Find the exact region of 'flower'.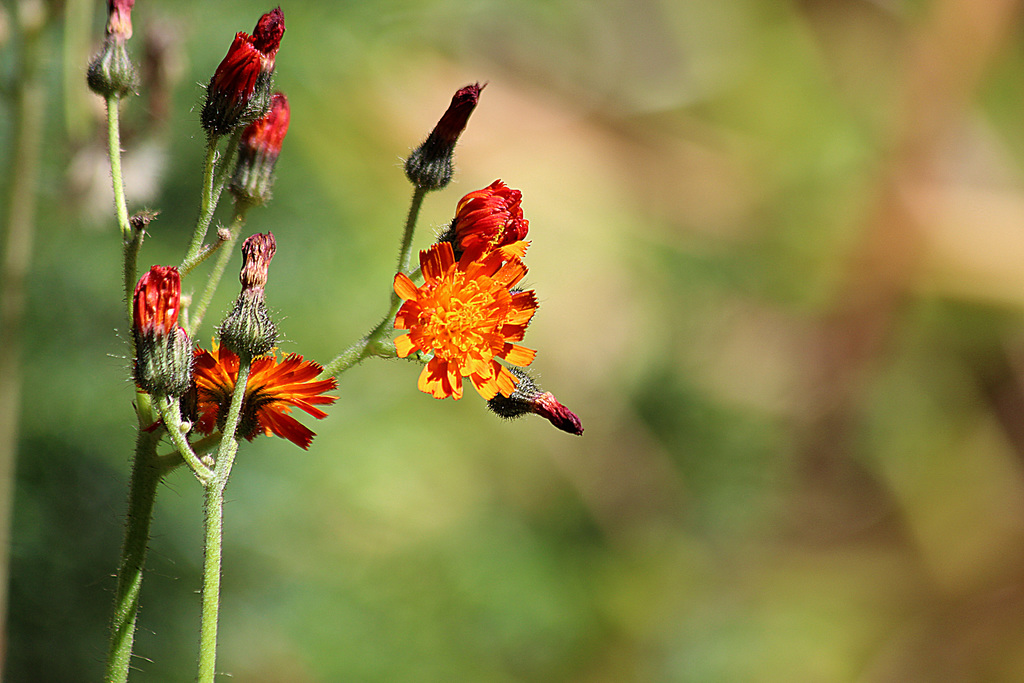
Exact region: x1=230, y1=89, x2=295, y2=208.
